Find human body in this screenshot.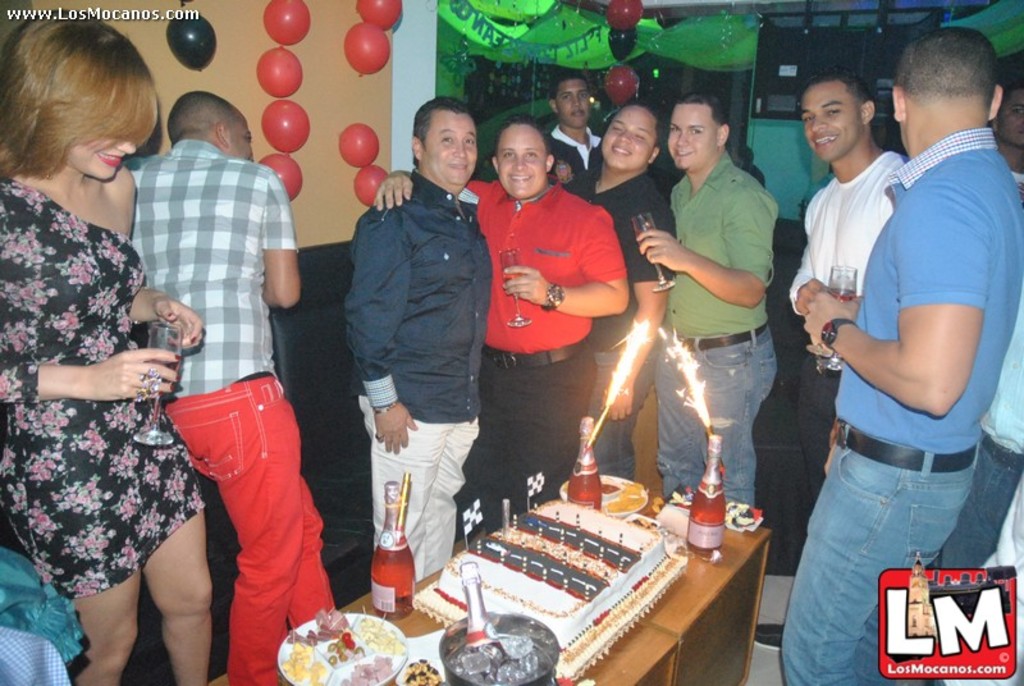
The bounding box for human body is (left=561, top=170, right=681, bottom=477).
